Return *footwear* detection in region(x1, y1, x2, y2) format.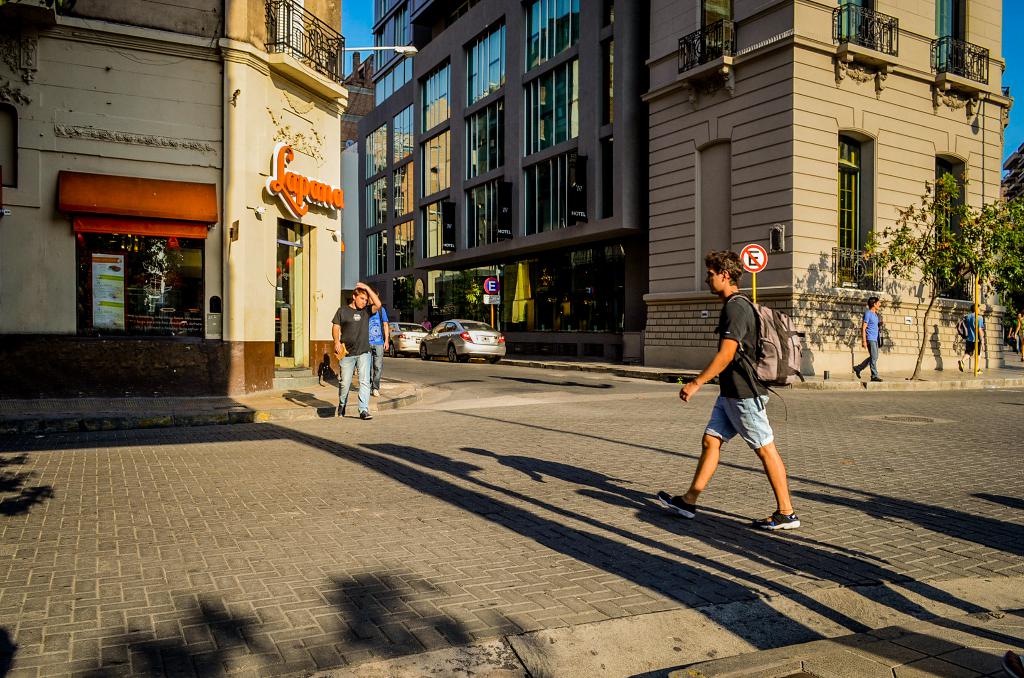
region(978, 368, 982, 373).
